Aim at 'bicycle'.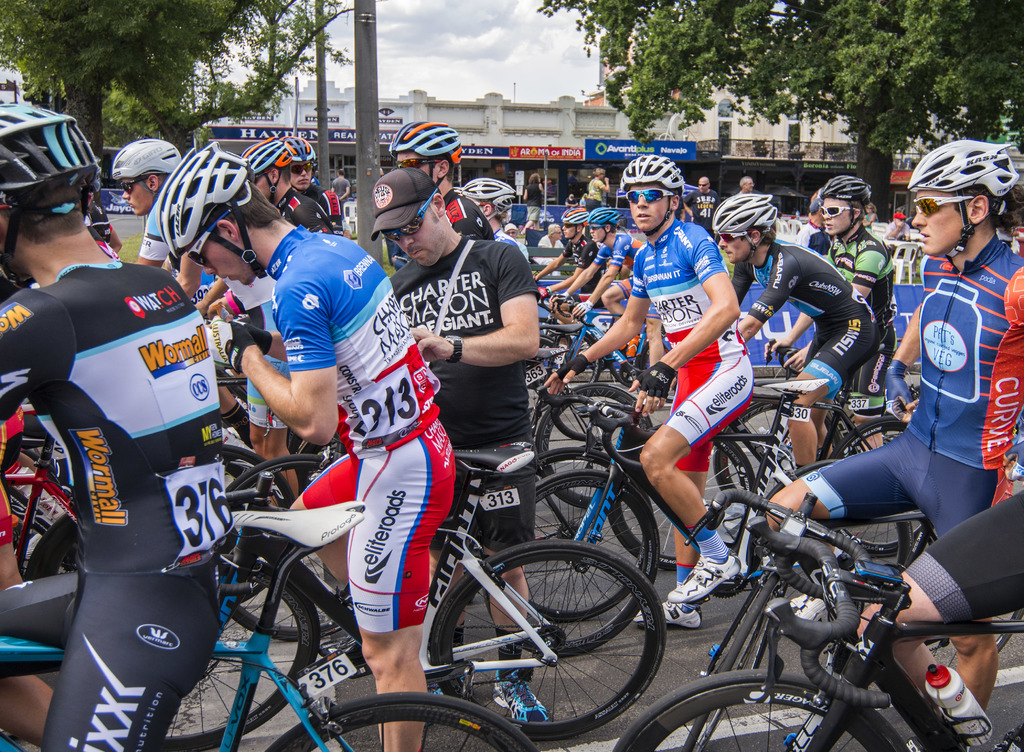
Aimed at 0, 505, 540, 751.
